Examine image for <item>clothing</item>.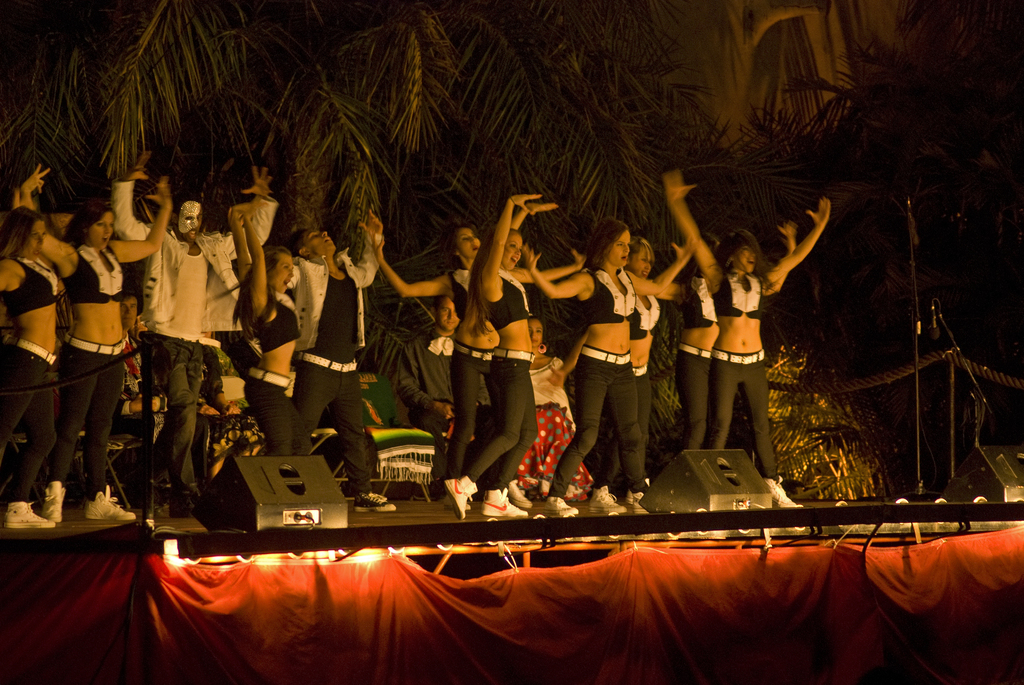
Examination result: crop(247, 292, 316, 452).
